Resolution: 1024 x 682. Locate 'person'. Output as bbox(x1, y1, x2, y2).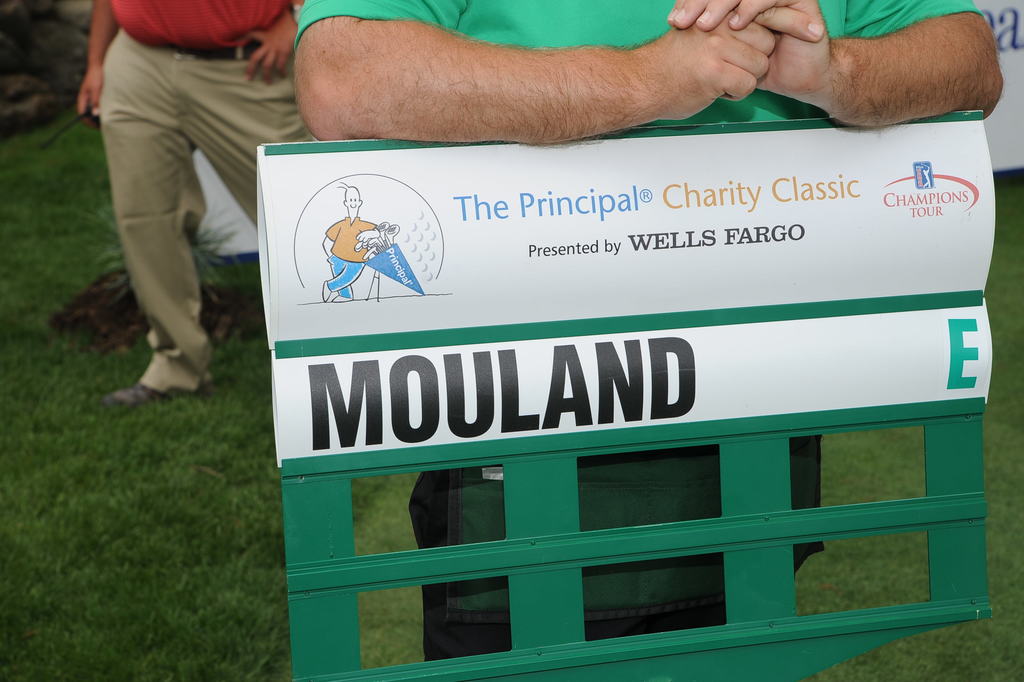
bbox(79, 0, 313, 405).
